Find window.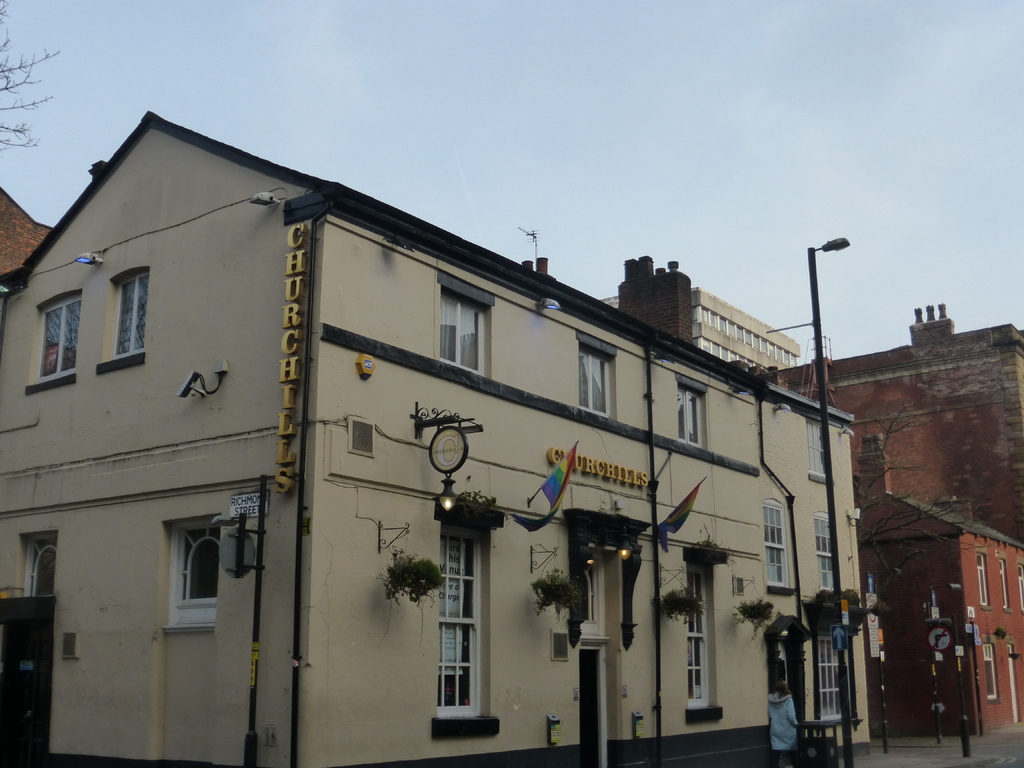
<box>159,513,218,631</box>.
